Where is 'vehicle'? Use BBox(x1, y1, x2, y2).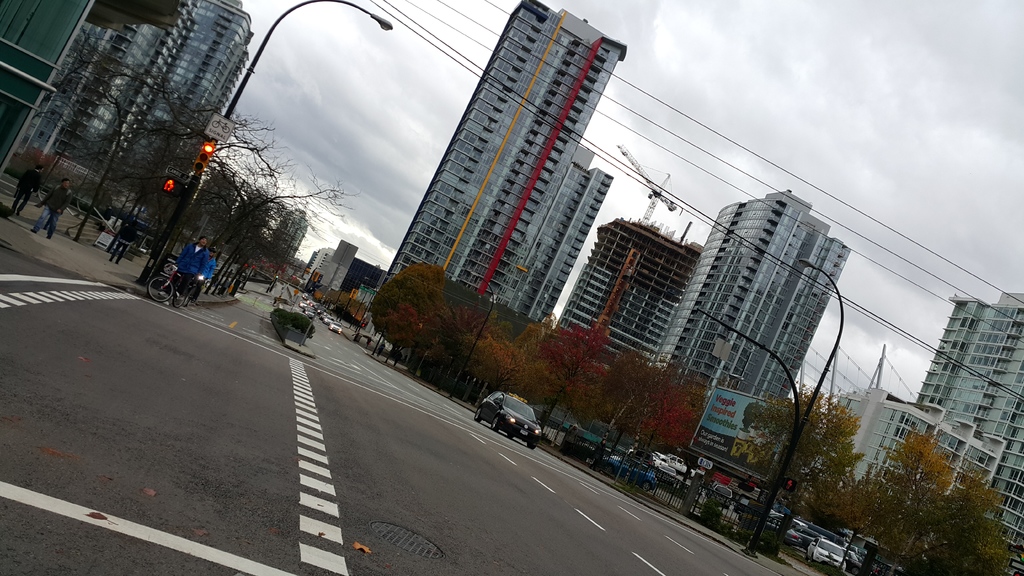
BBox(652, 448, 693, 476).
